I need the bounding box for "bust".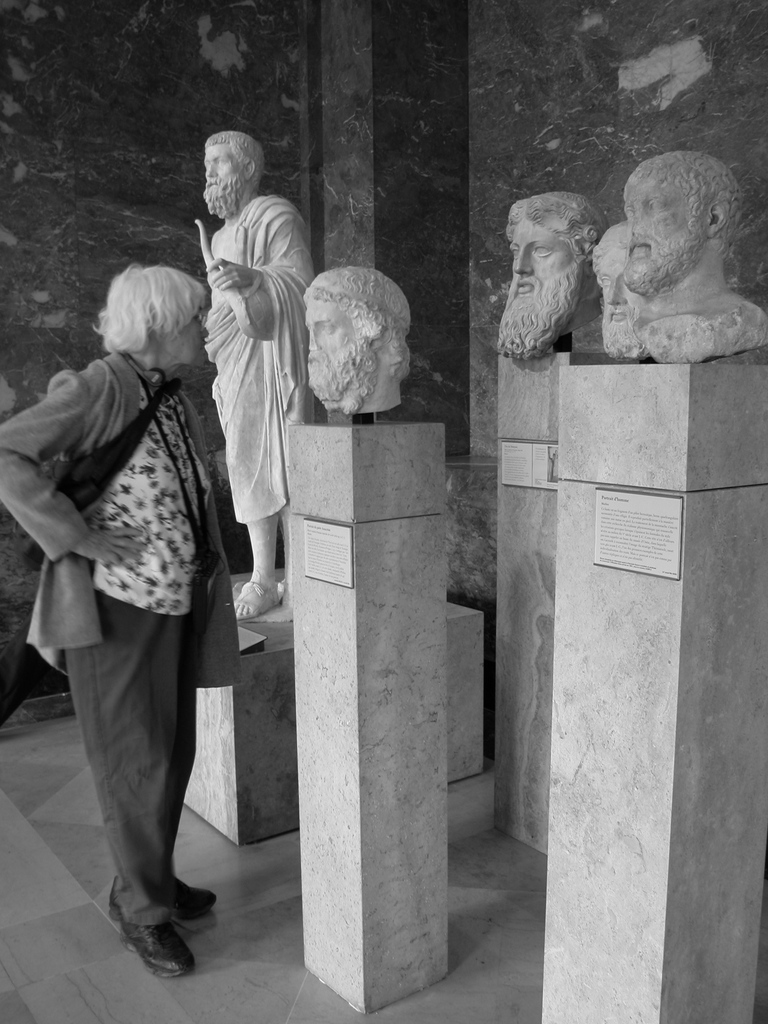
Here it is: pyautogui.locateOnScreen(627, 150, 767, 365).
